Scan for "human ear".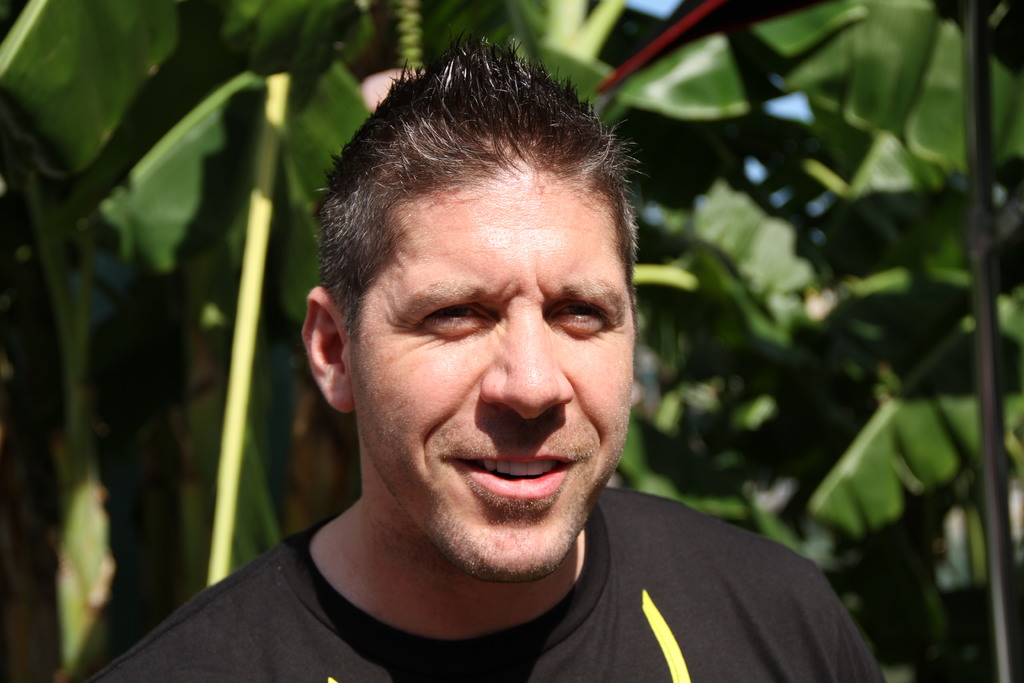
Scan result: [x1=301, y1=283, x2=354, y2=415].
